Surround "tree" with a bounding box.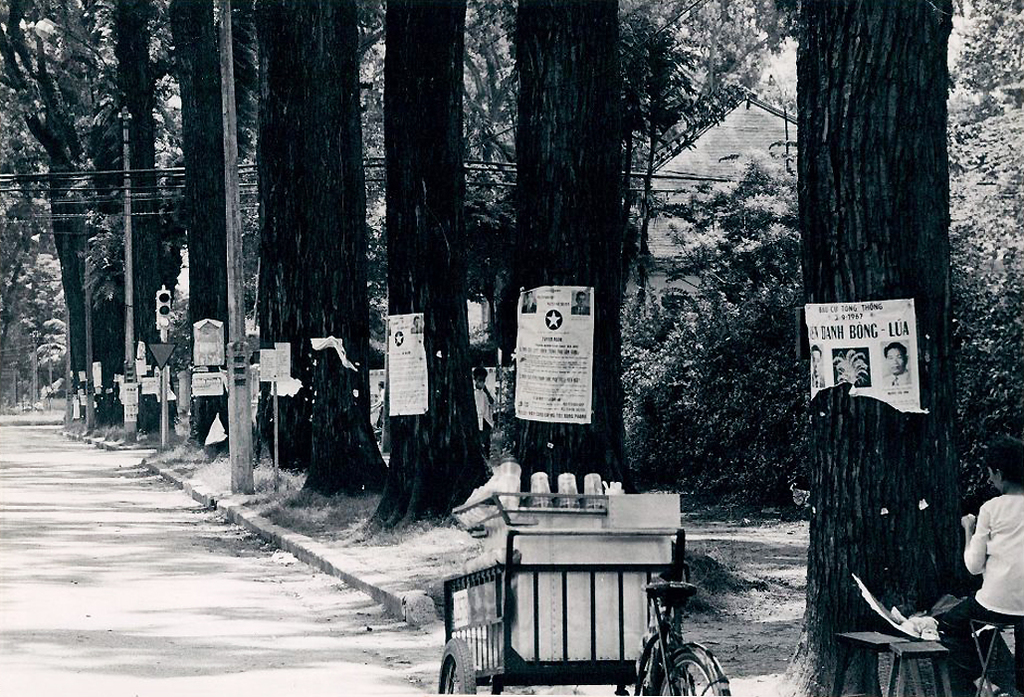
(x1=256, y1=0, x2=395, y2=487).
